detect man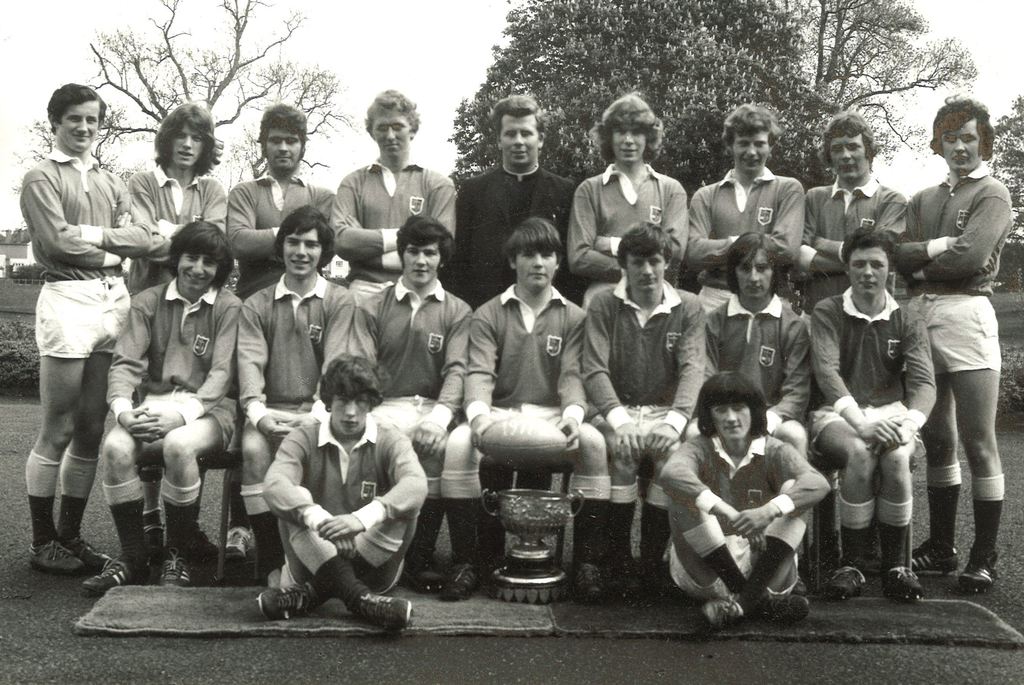
select_region(252, 351, 426, 631)
